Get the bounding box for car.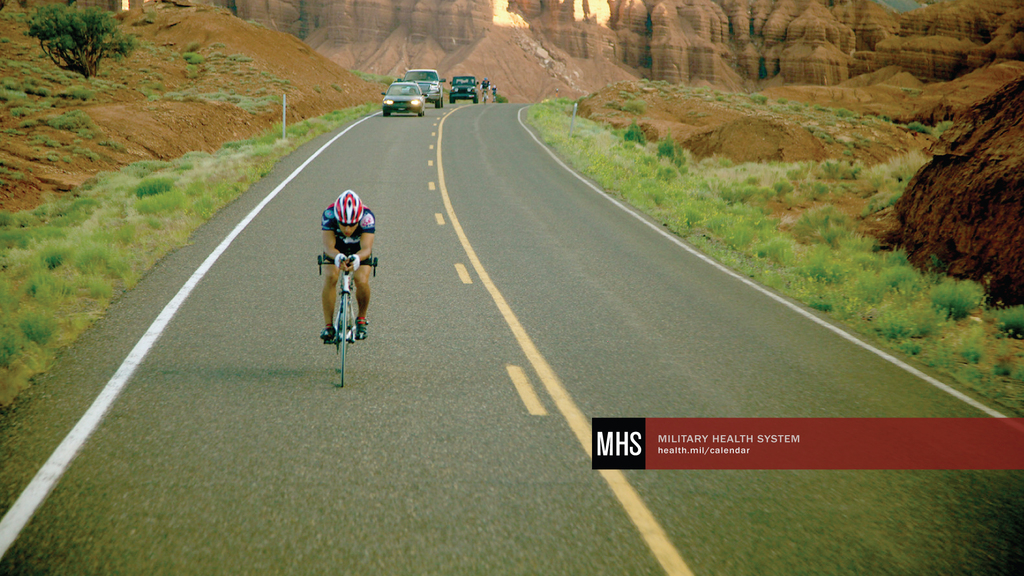
detection(450, 76, 479, 103).
